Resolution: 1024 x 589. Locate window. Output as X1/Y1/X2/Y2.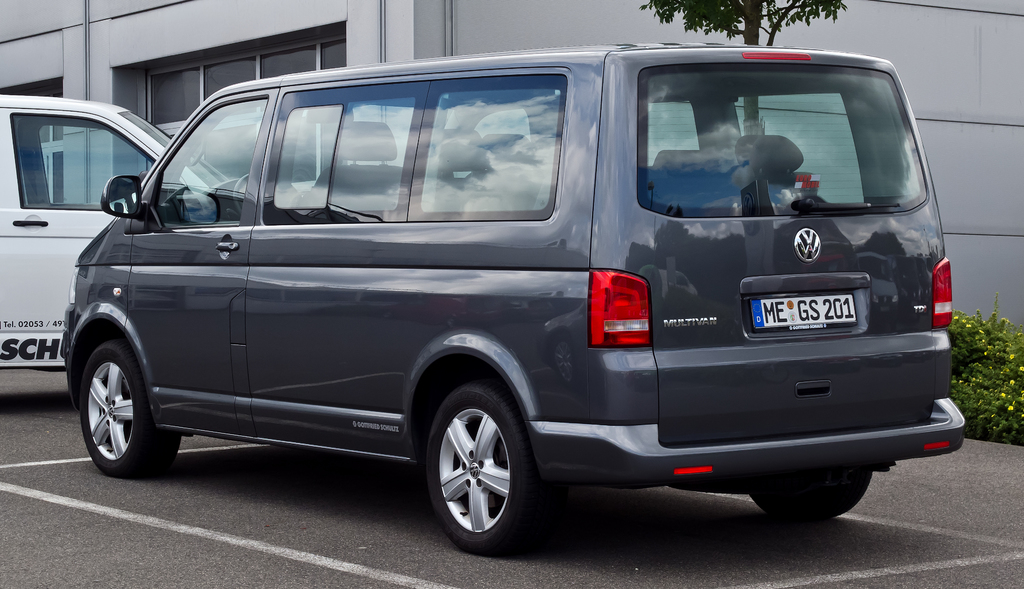
408/79/569/219.
